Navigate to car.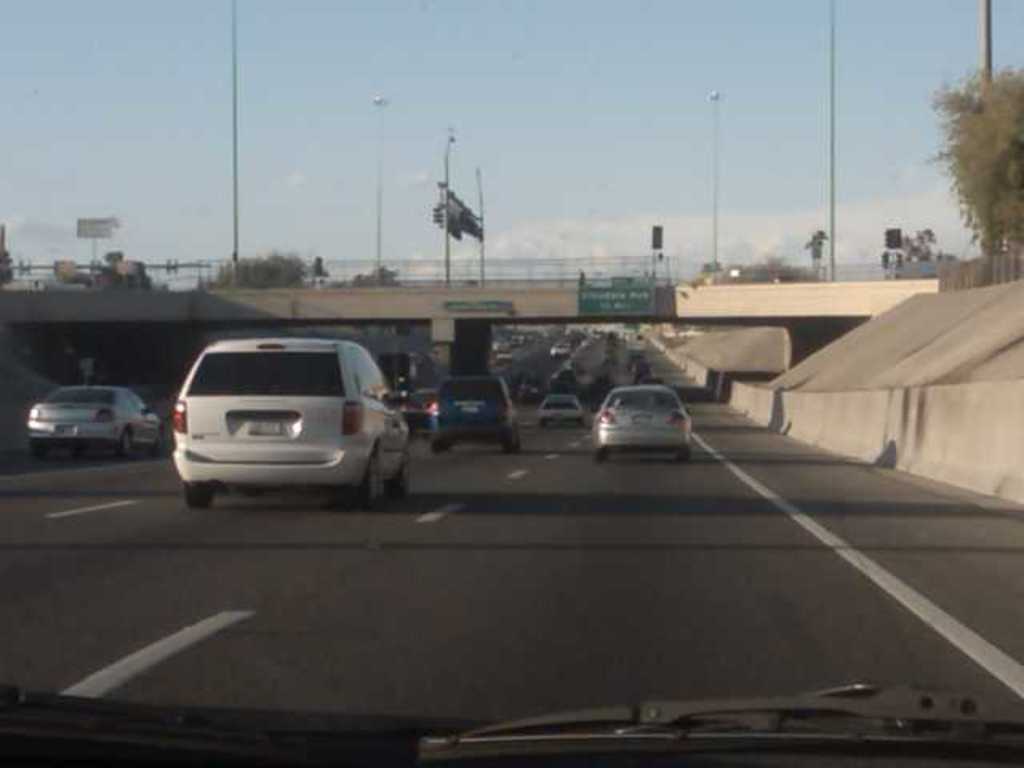
Navigation target: (left=531, top=392, right=582, bottom=426).
